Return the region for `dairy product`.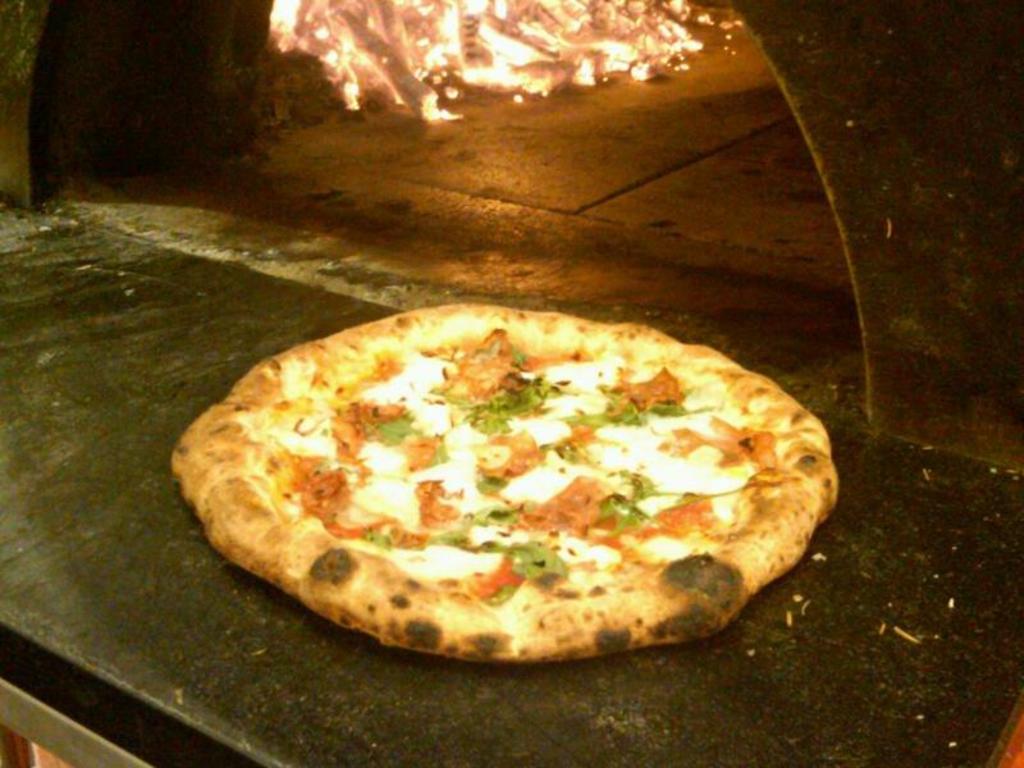
173 300 845 664.
